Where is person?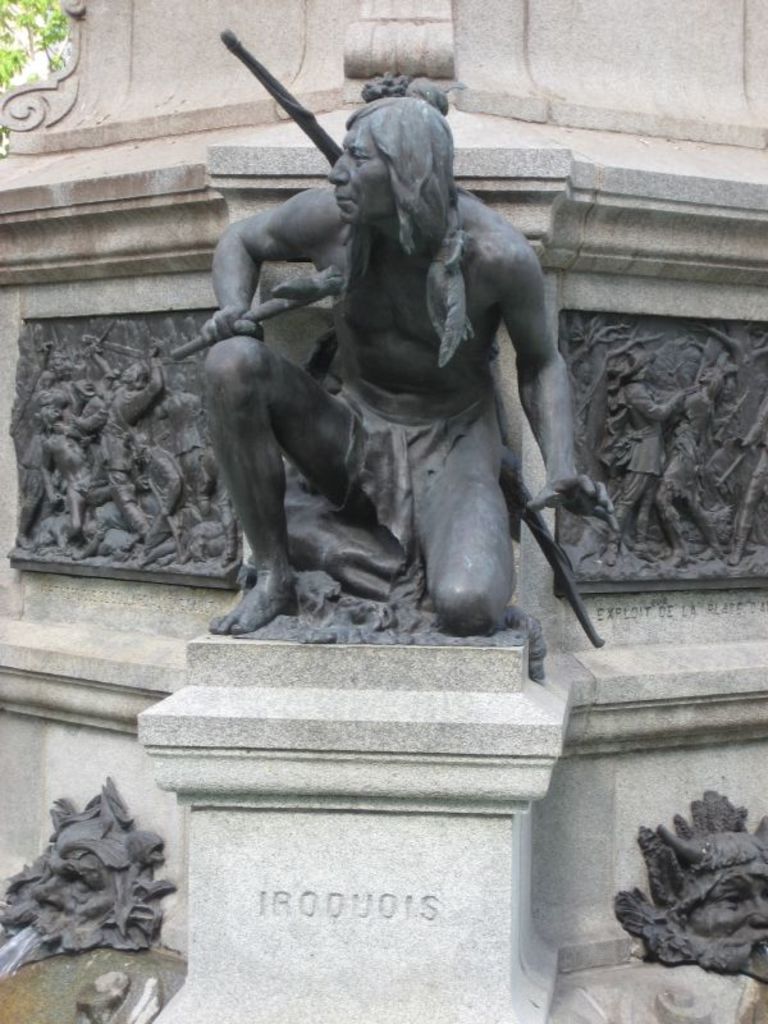
BBox(31, 827, 131, 956).
